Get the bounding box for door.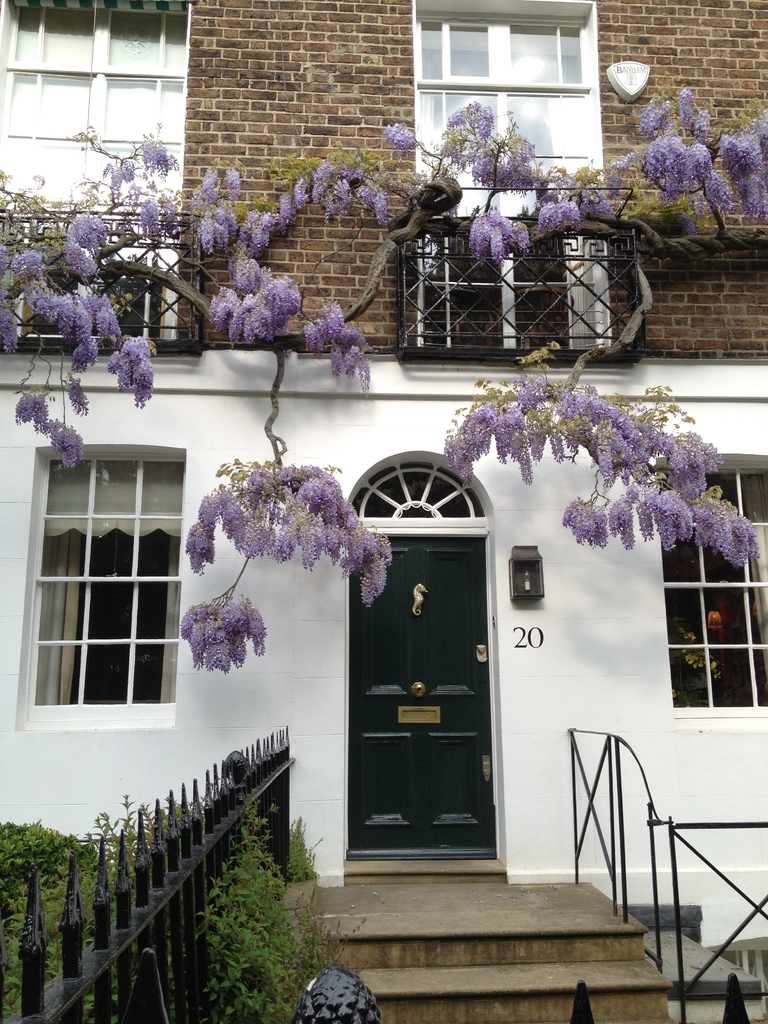
349:540:501:858.
